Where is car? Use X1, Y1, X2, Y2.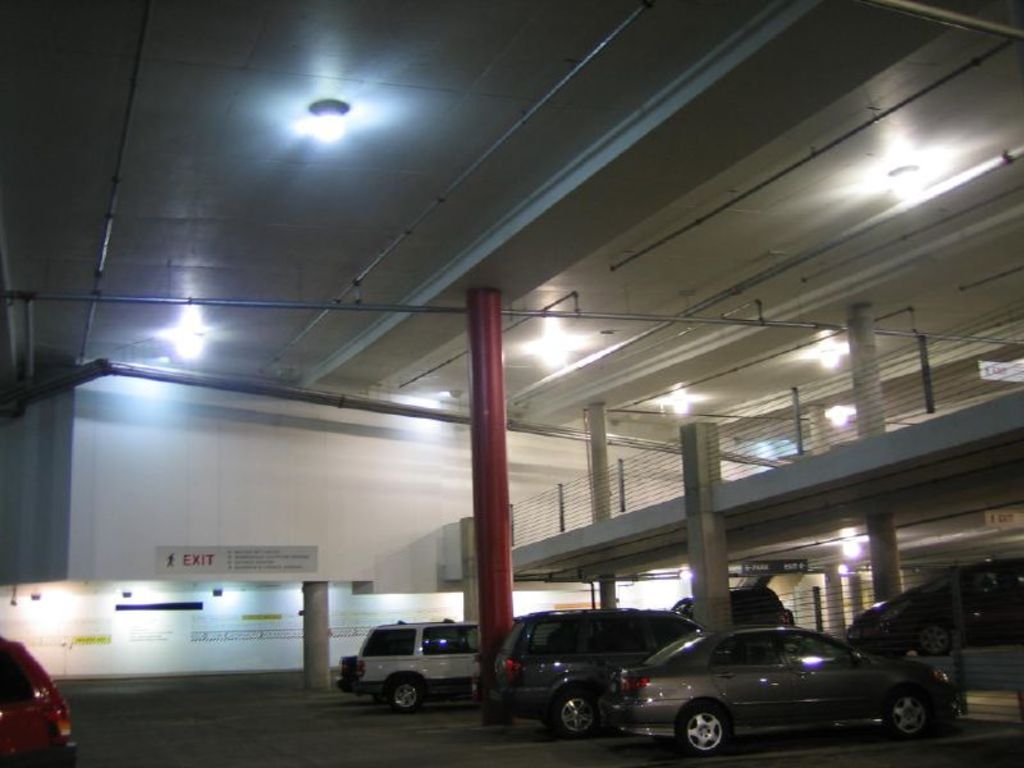
671, 584, 795, 628.
